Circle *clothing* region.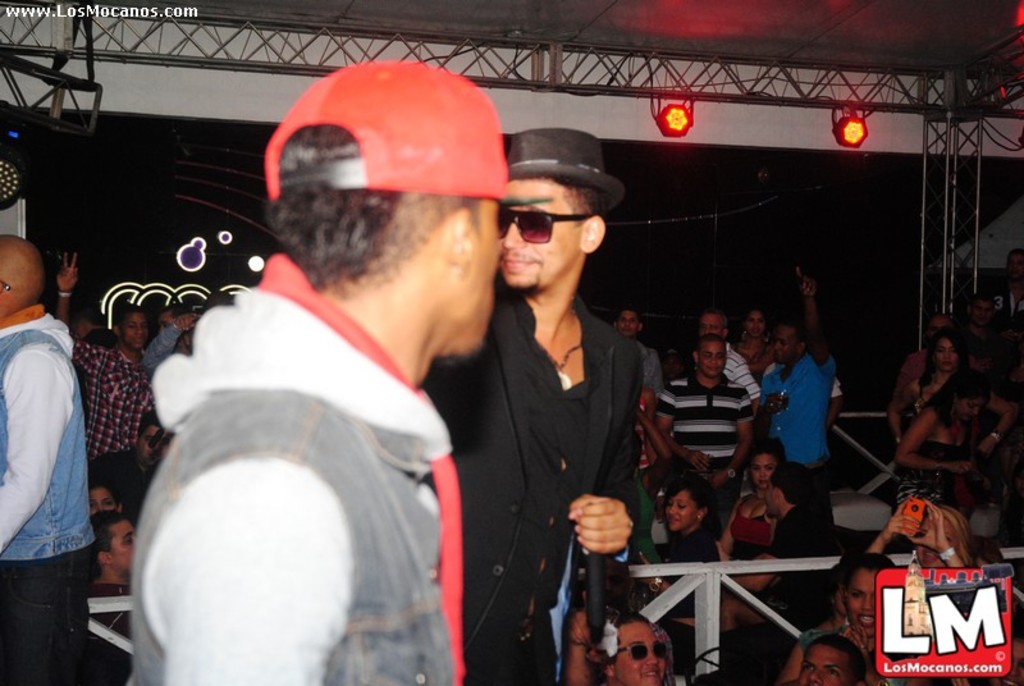
Region: rect(726, 347, 756, 407).
